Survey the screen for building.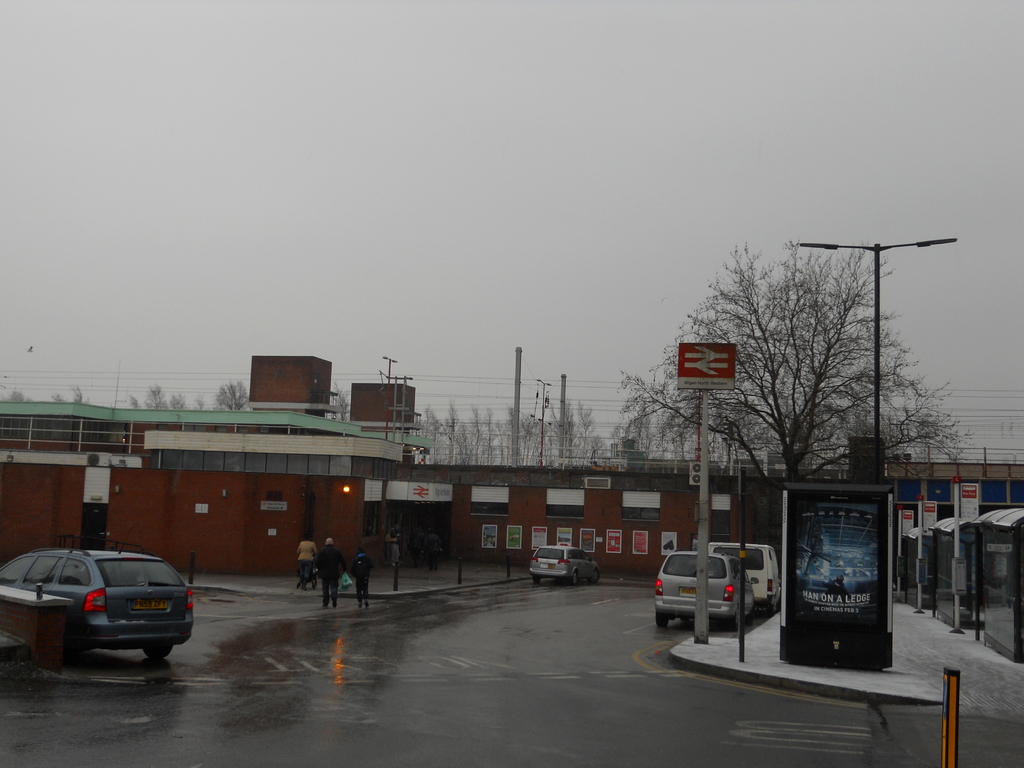
Survey found: bbox=[560, 430, 1023, 599].
